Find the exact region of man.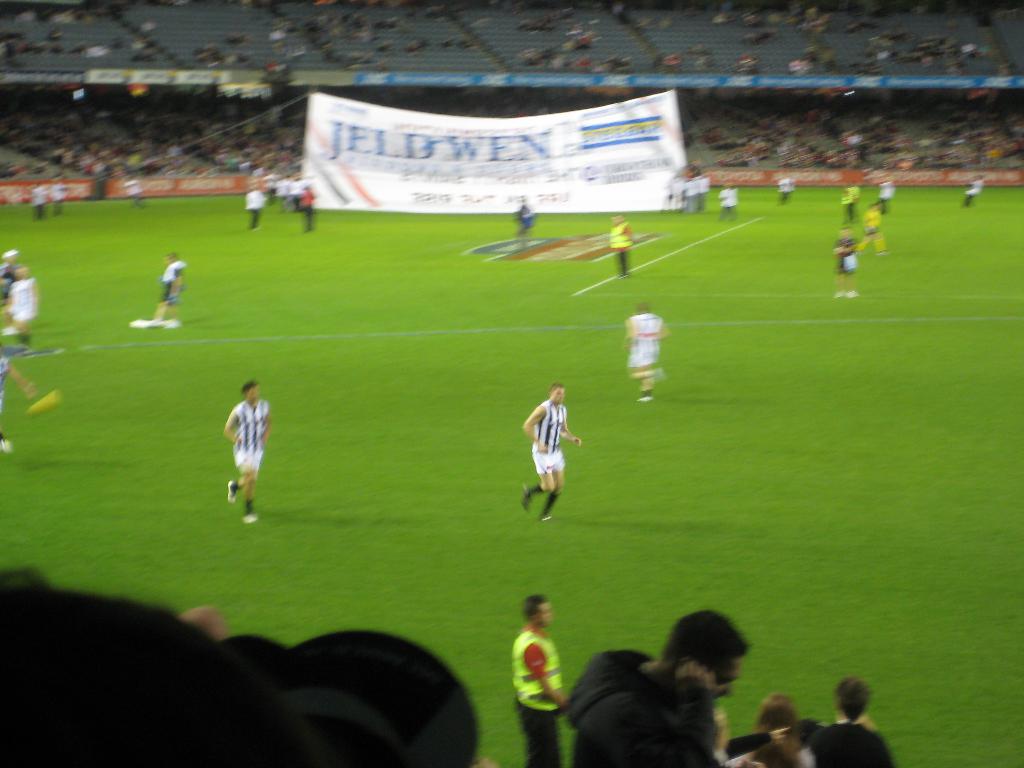
Exact region: (left=778, top=173, right=796, bottom=206).
